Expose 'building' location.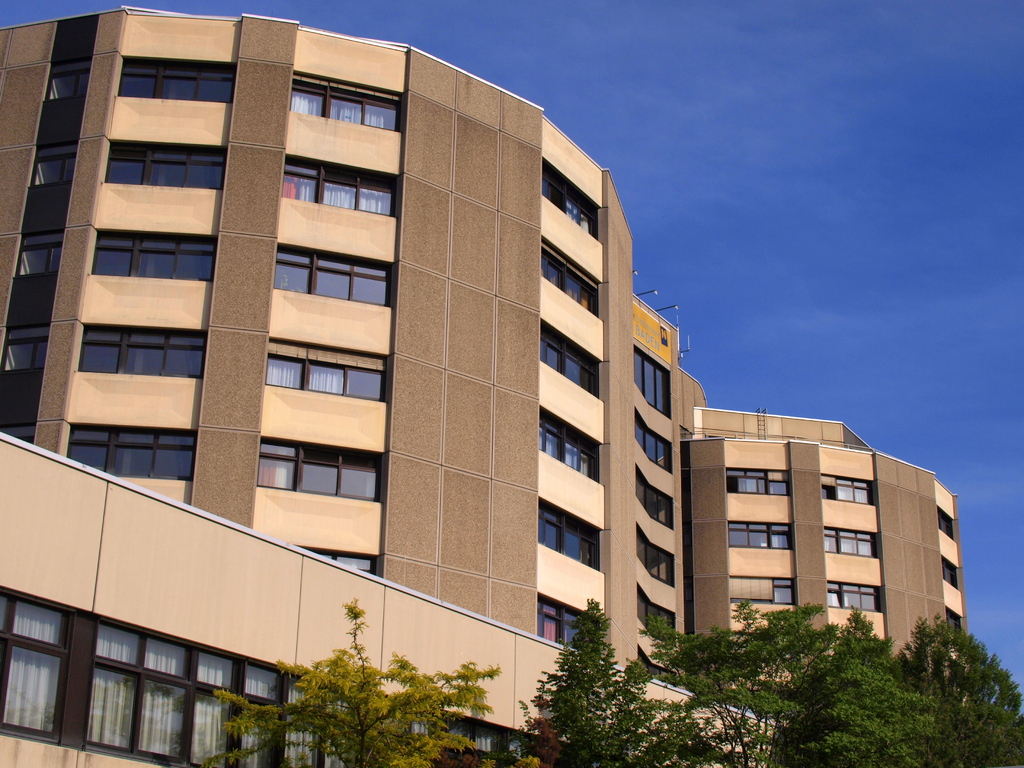
Exposed at [x1=0, y1=6, x2=968, y2=766].
